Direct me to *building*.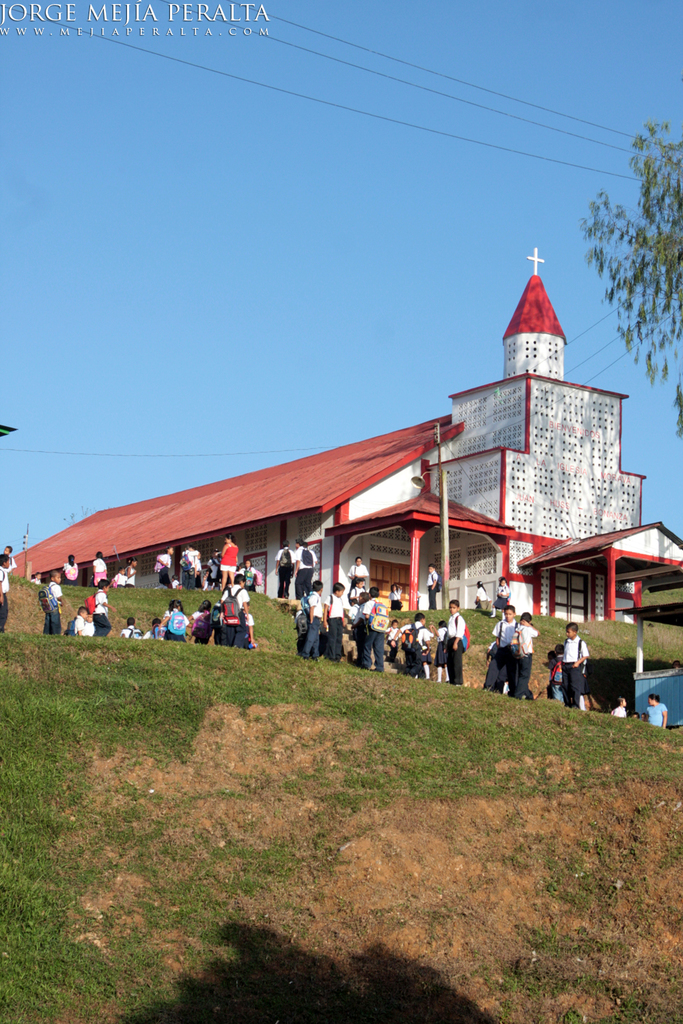
Direction: bbox(0, 249, 682, 619).
